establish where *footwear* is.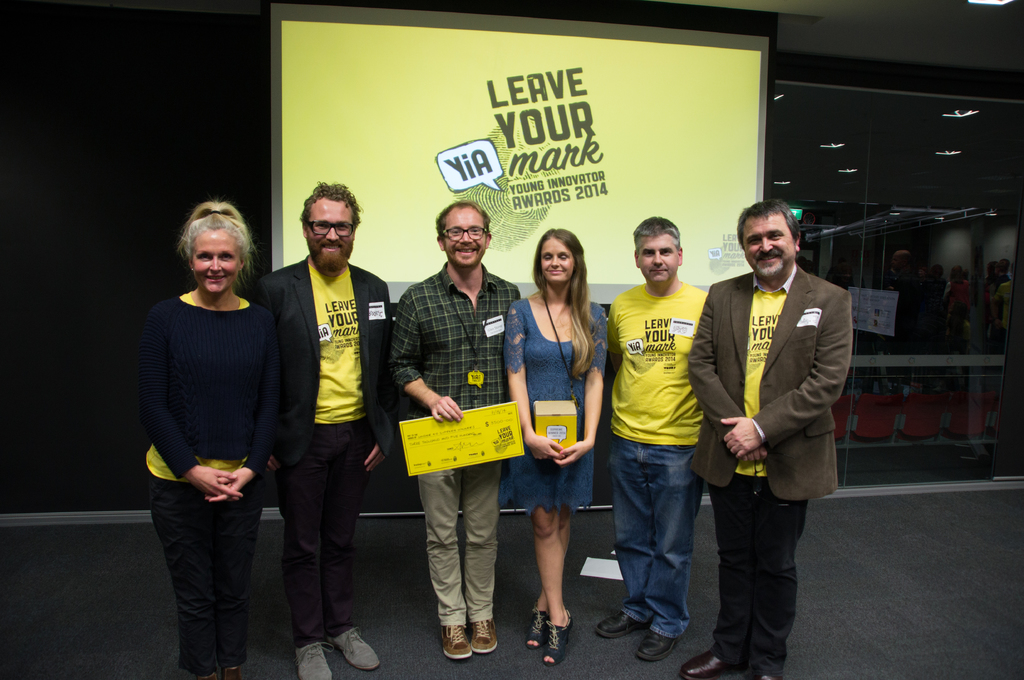
Established at detection(683, 647, 737, 679).
